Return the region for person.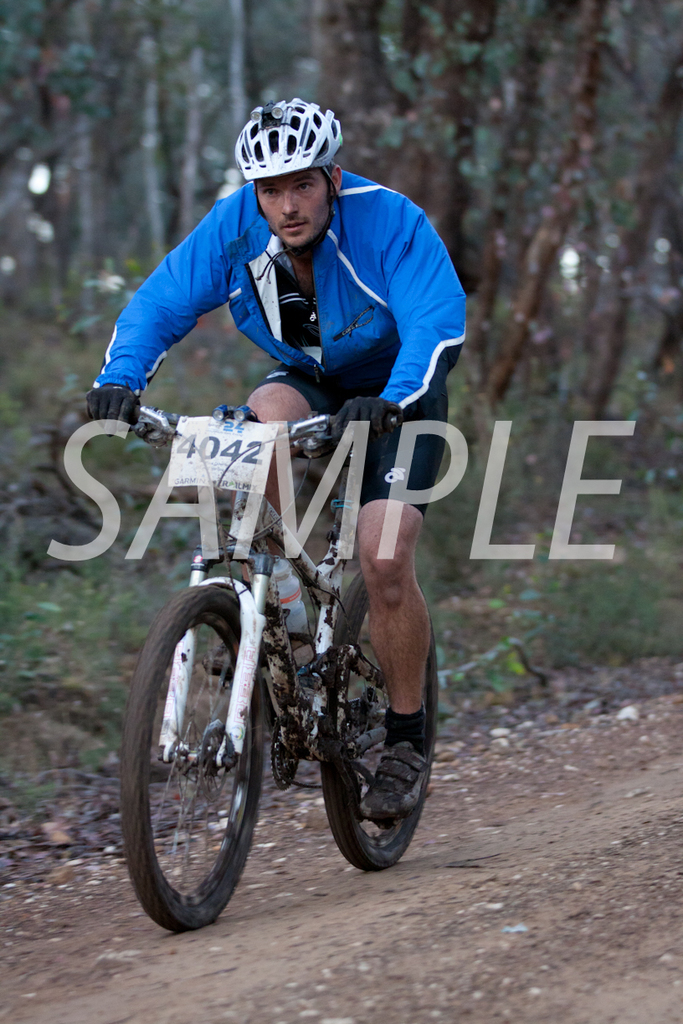
74,85,470,838.
